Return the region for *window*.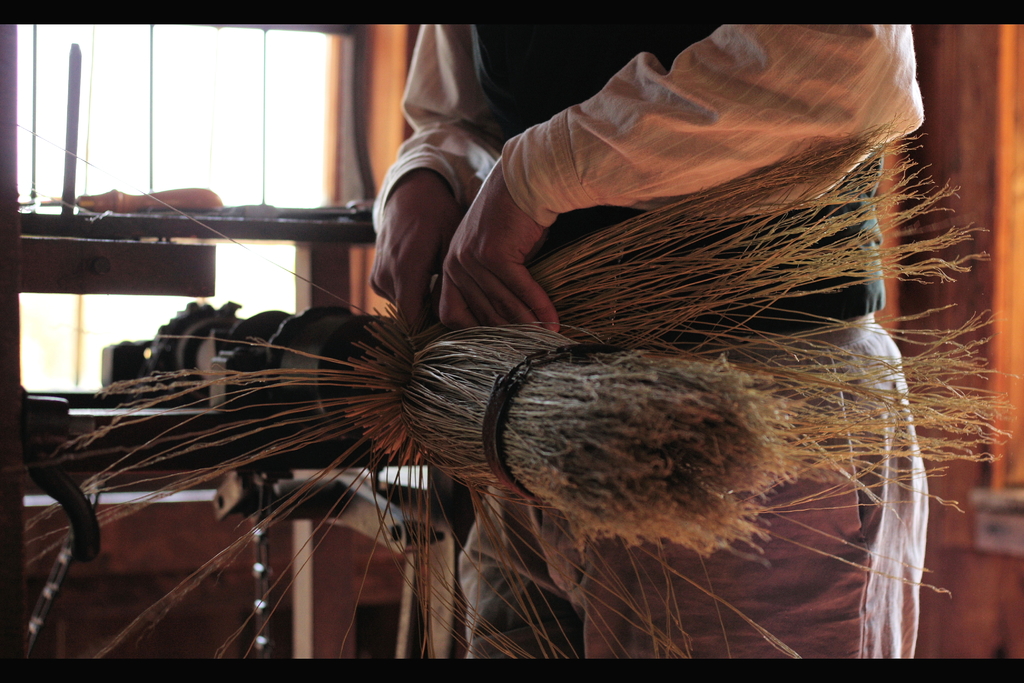
{"x1": 6, "y1": 17, "x2": 372, "y2": 393}.
